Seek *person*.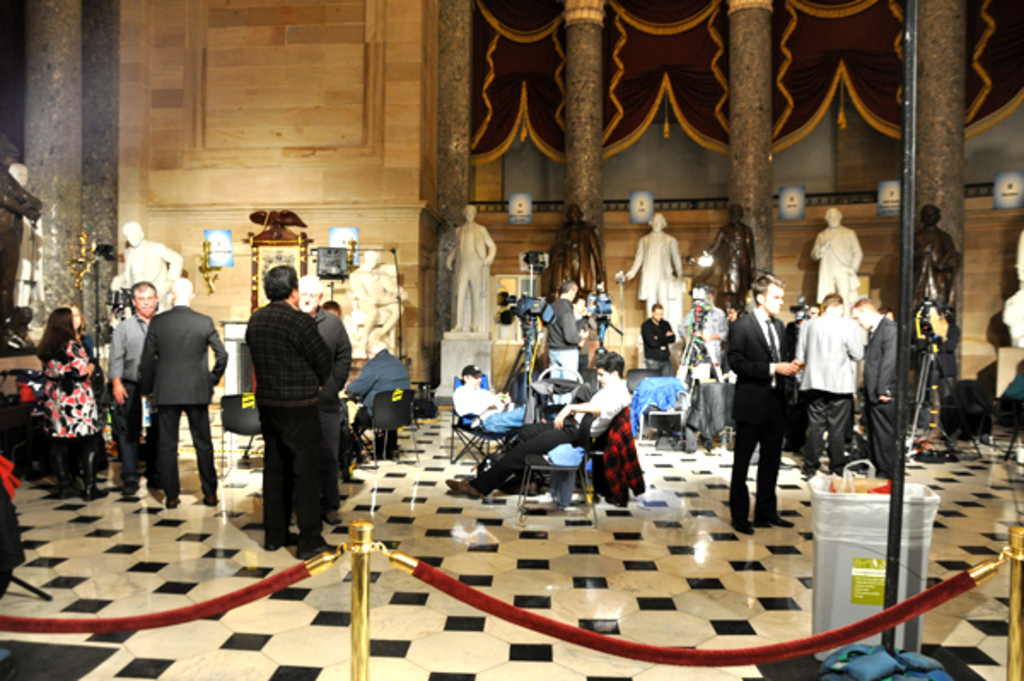
l=693, t=191, r=758, b=306.
